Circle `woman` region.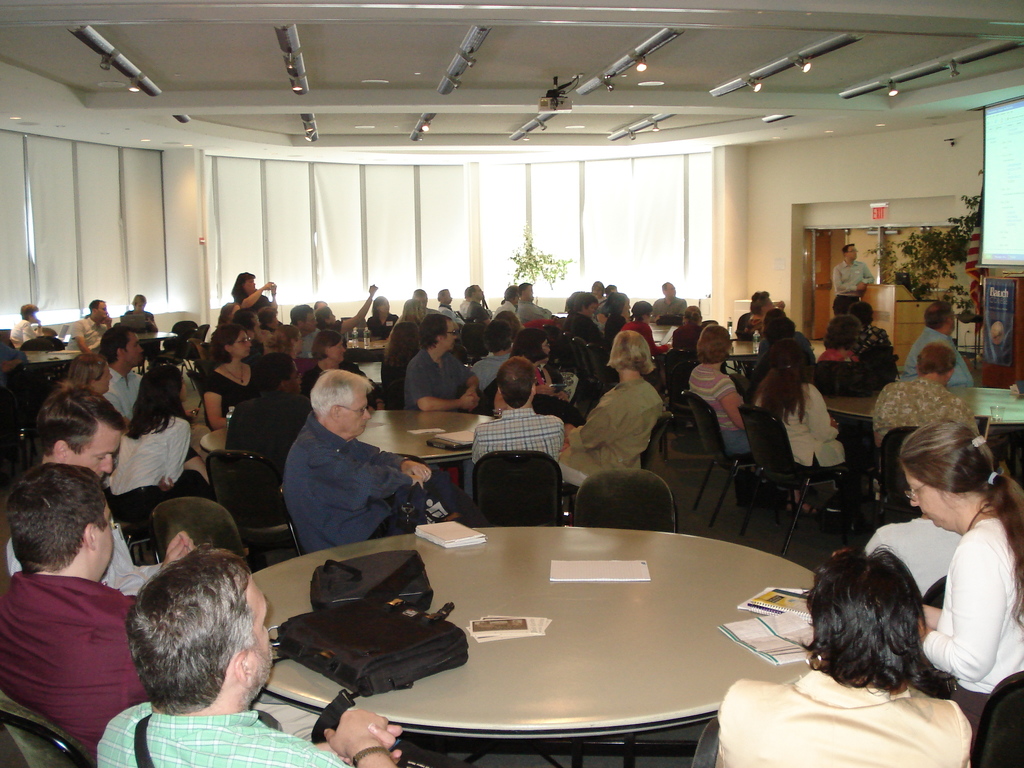
Region: bbox(55, 351, 128, 423).
